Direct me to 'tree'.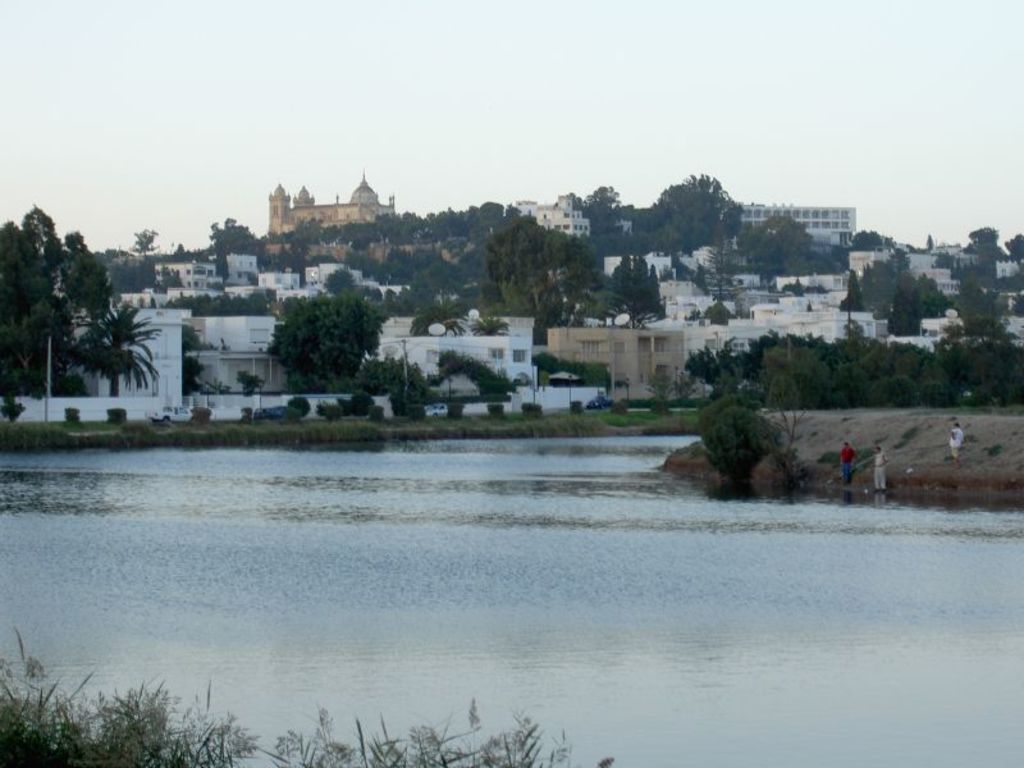
Direction: x1=265, y1=291, x2=389, y2=390.
